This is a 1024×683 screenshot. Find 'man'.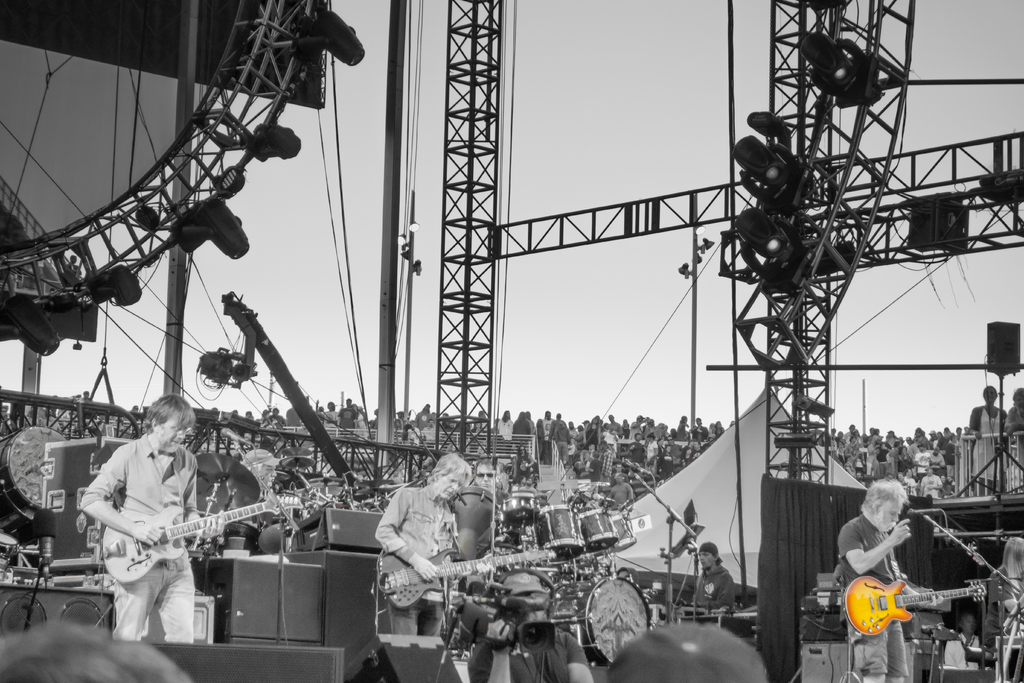
Bounding box: BBox(475, 459, 509, 498).
